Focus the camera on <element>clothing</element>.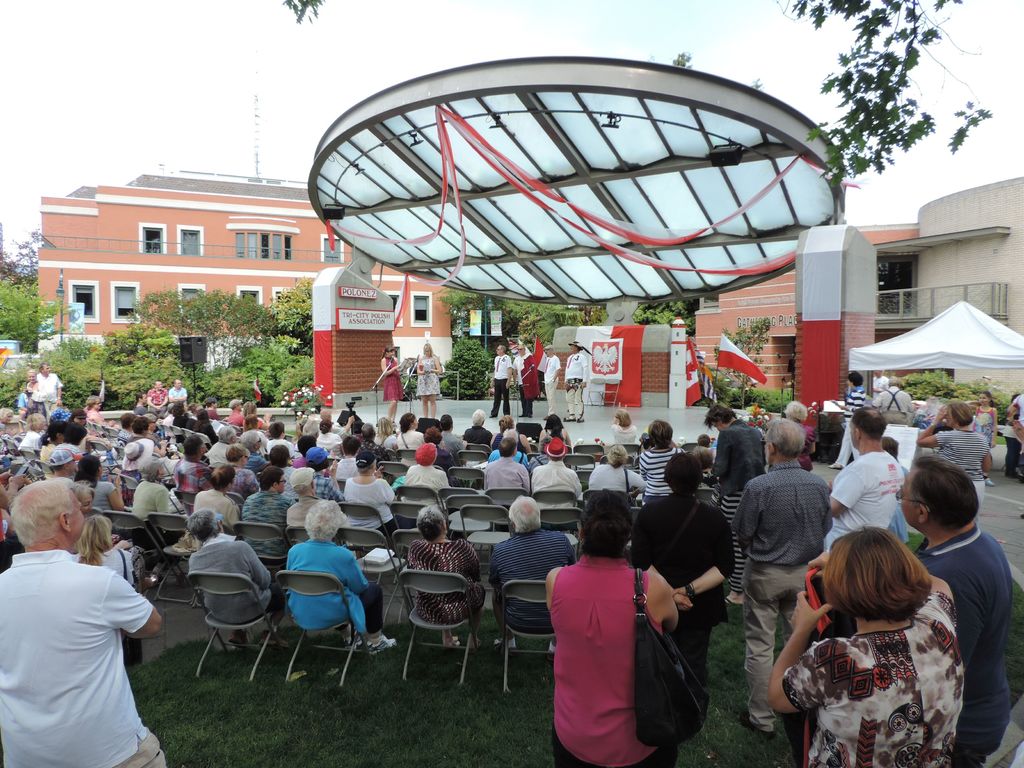
Focus region: rect(482, 527, 585, 659).
